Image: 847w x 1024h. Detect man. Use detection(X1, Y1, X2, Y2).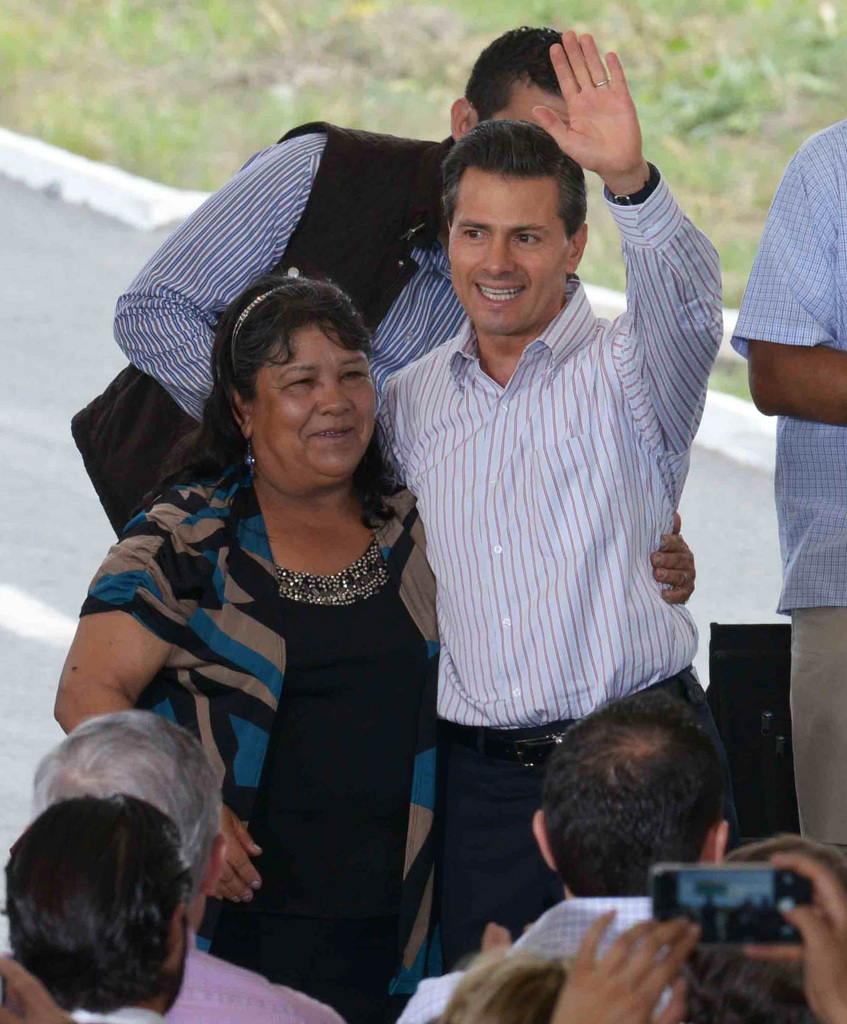
detection(0, 801, 188, 1023).
